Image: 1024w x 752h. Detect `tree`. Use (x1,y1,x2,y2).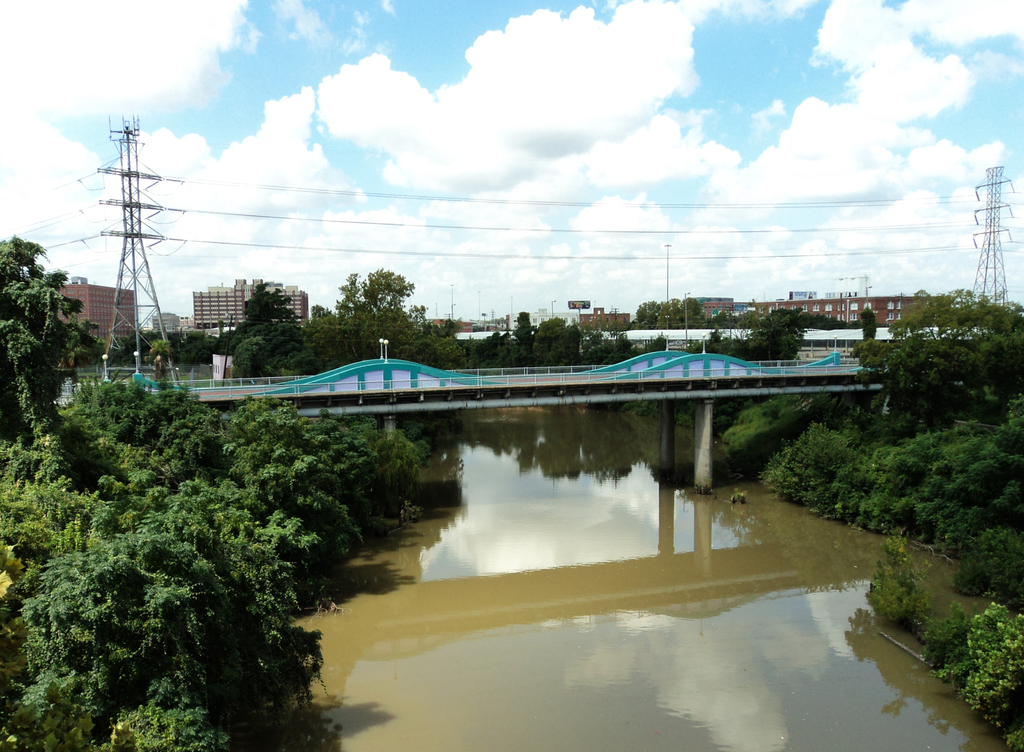
(701,307,806,360).
